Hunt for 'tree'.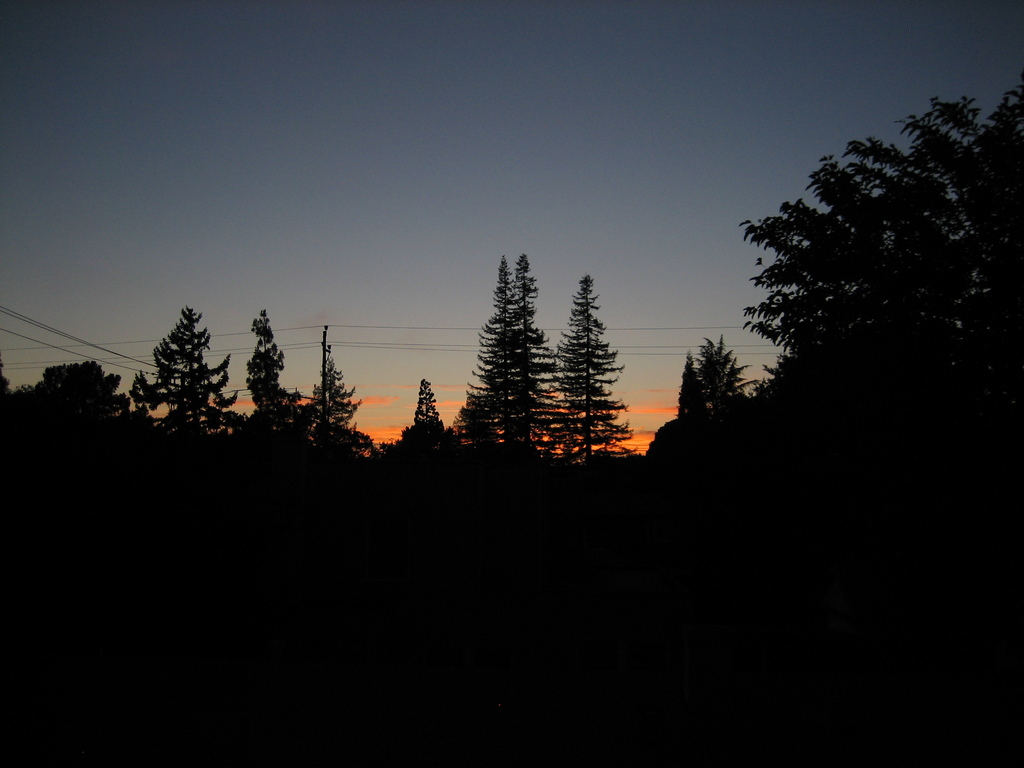
Hunted down at Rect(546, 273, 646, 467).
